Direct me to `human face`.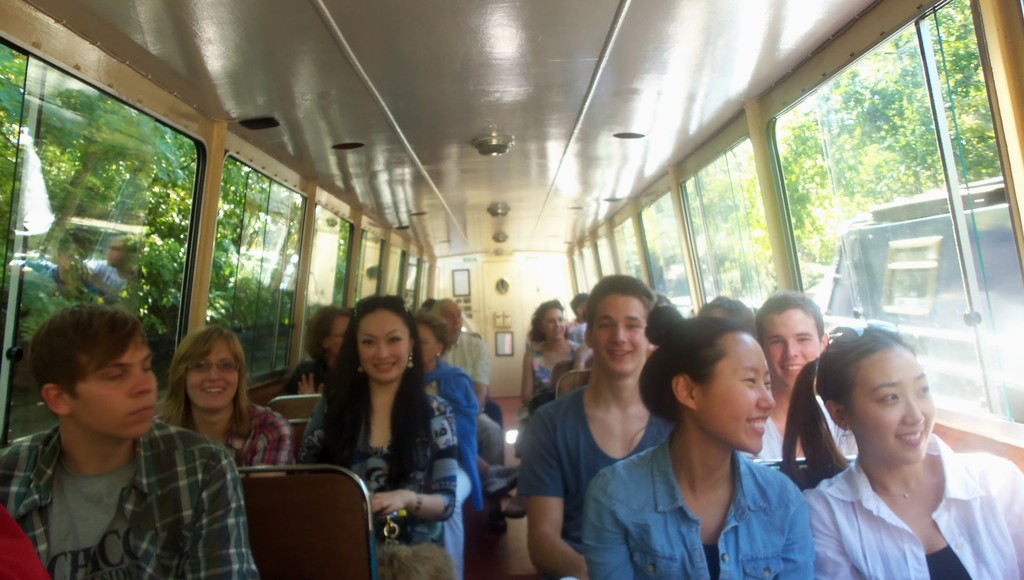
Direction: select_region(70, 342, 156, 437).
